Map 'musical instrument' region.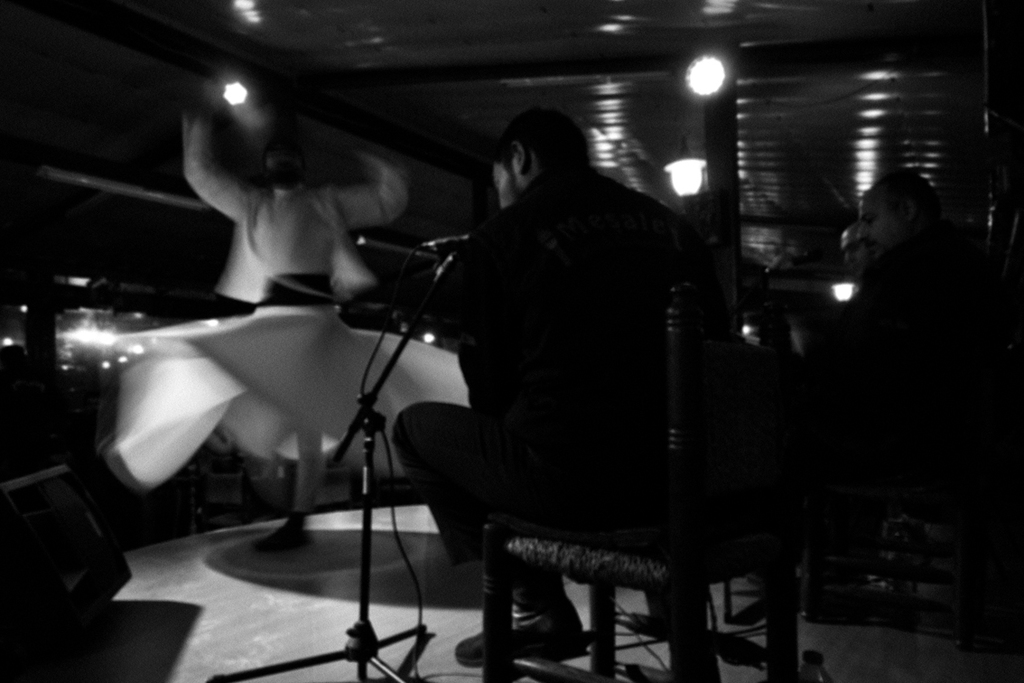
Mapped to box=[352, 230, 473, 285].
